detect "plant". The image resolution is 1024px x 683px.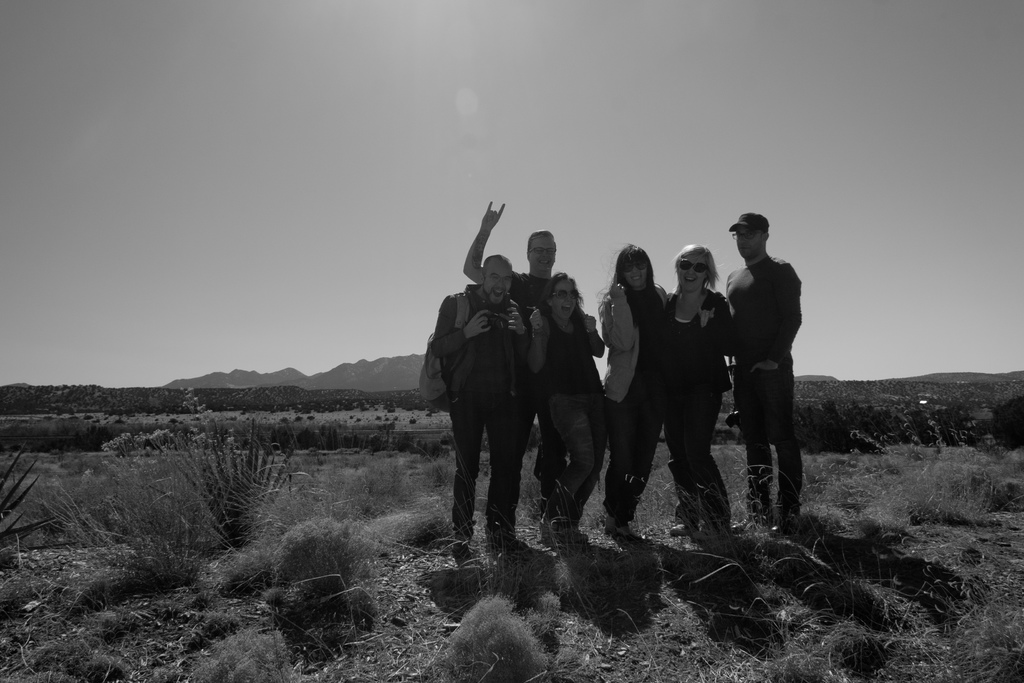
436, 589, 545, 682.
